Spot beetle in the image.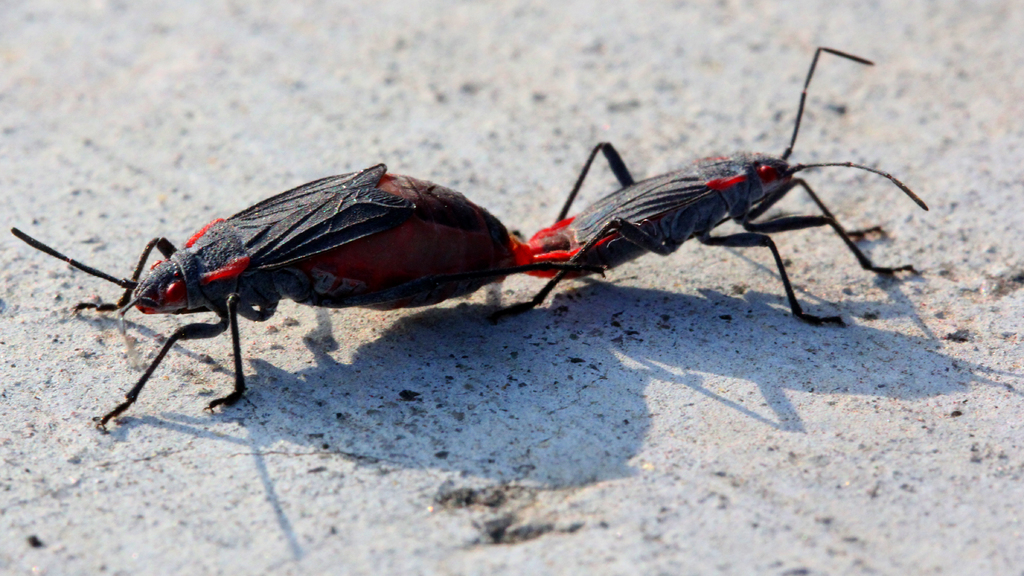
beetle found at crop(510, 45, 921, 321).
